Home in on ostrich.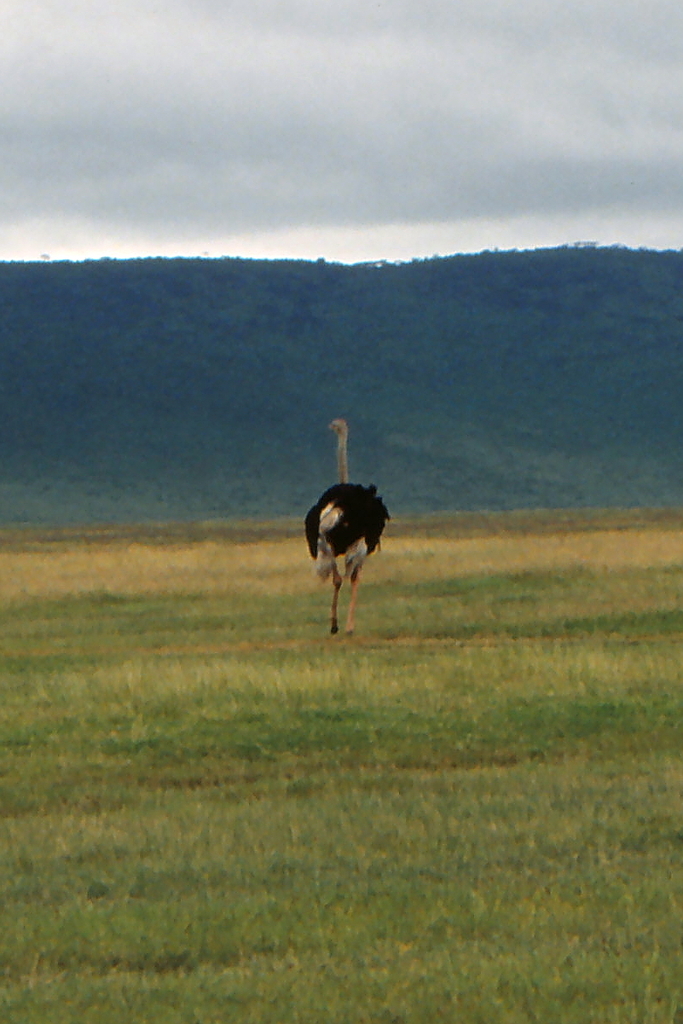
Homed in at (x1=301, y1=415, x2=389, y2=640).
